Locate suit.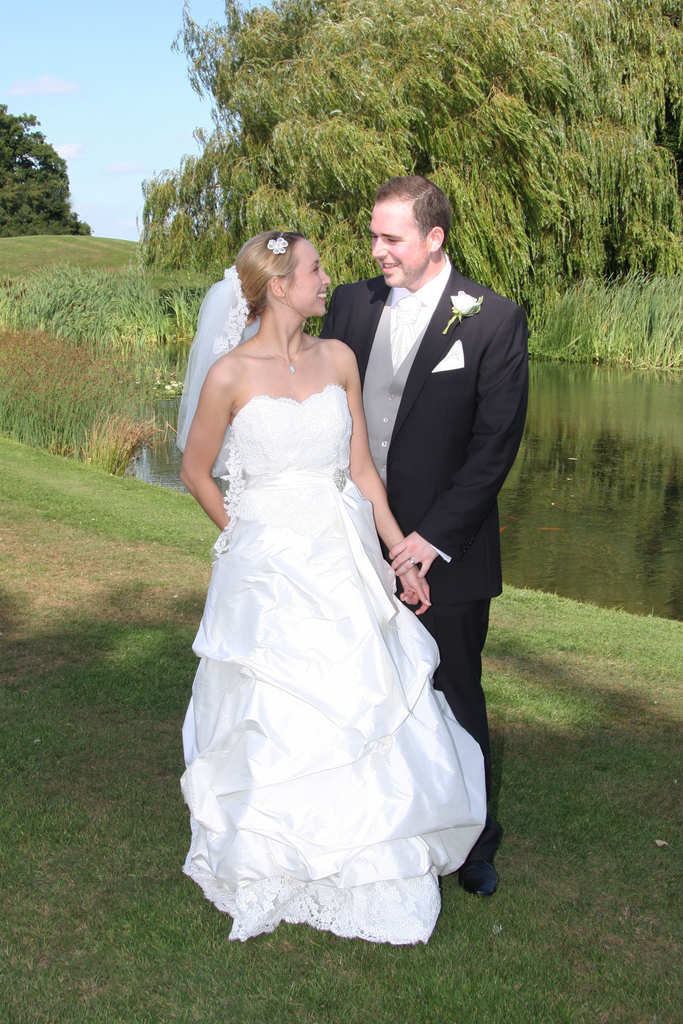
Bounding box: crop(315, 210, 535, 851).
